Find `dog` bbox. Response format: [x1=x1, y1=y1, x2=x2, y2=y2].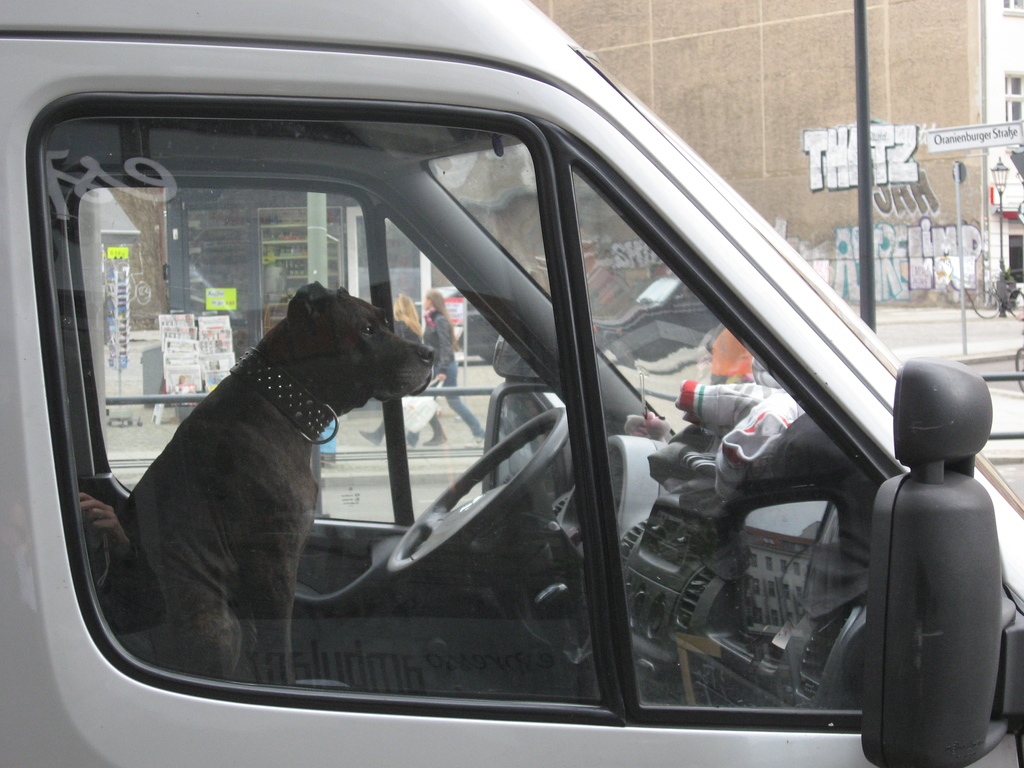
[x1=124, y1=278, x2=438, y2=688].
